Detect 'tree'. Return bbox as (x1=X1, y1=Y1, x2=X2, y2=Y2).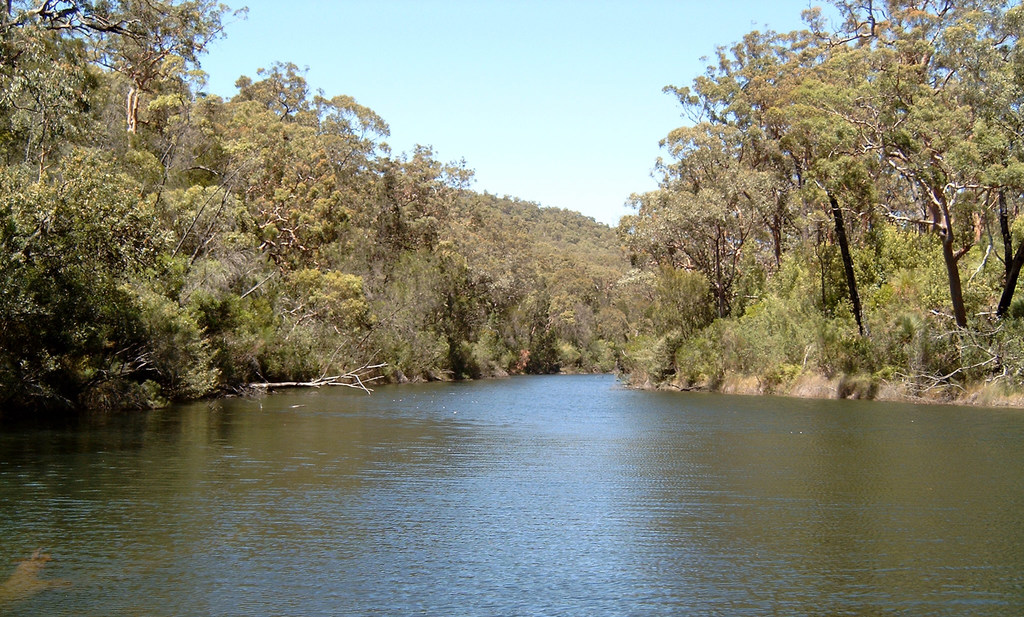
(x1=236, y1=51, x2=329, y2=124).
